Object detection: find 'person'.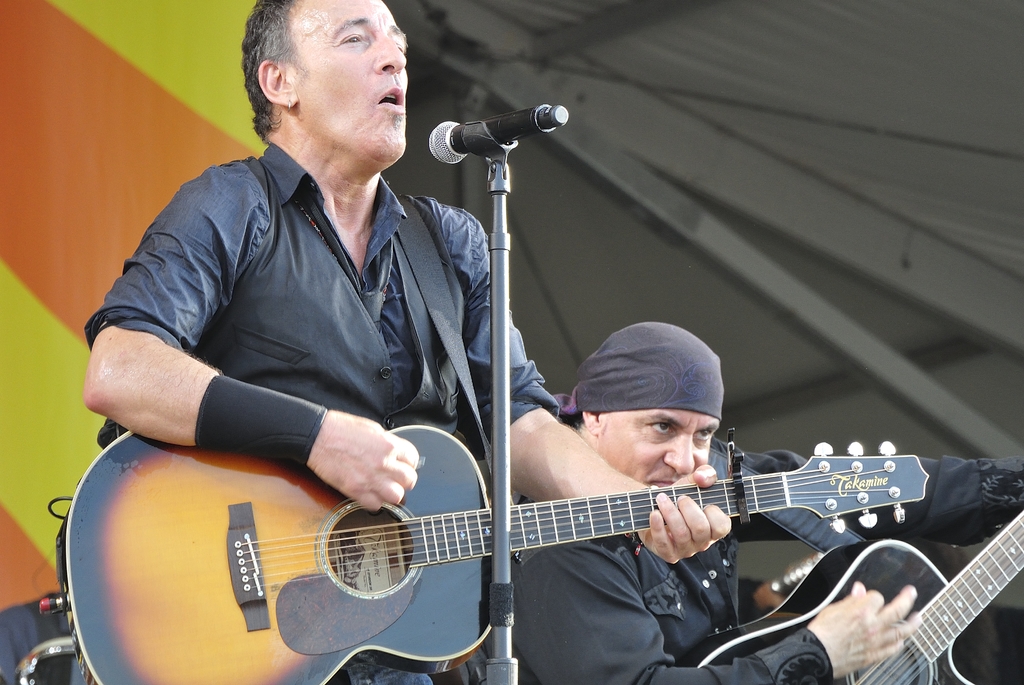
locate(109, 45, 797, 665).
